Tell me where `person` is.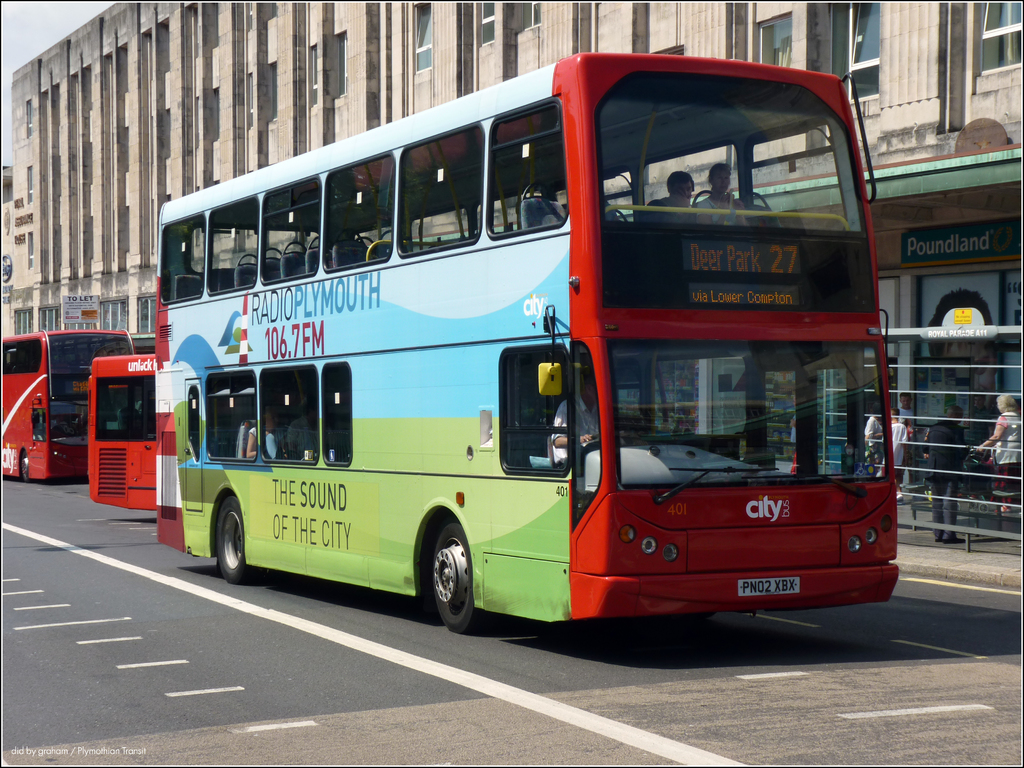
`person` is at 895/391/913/423.
